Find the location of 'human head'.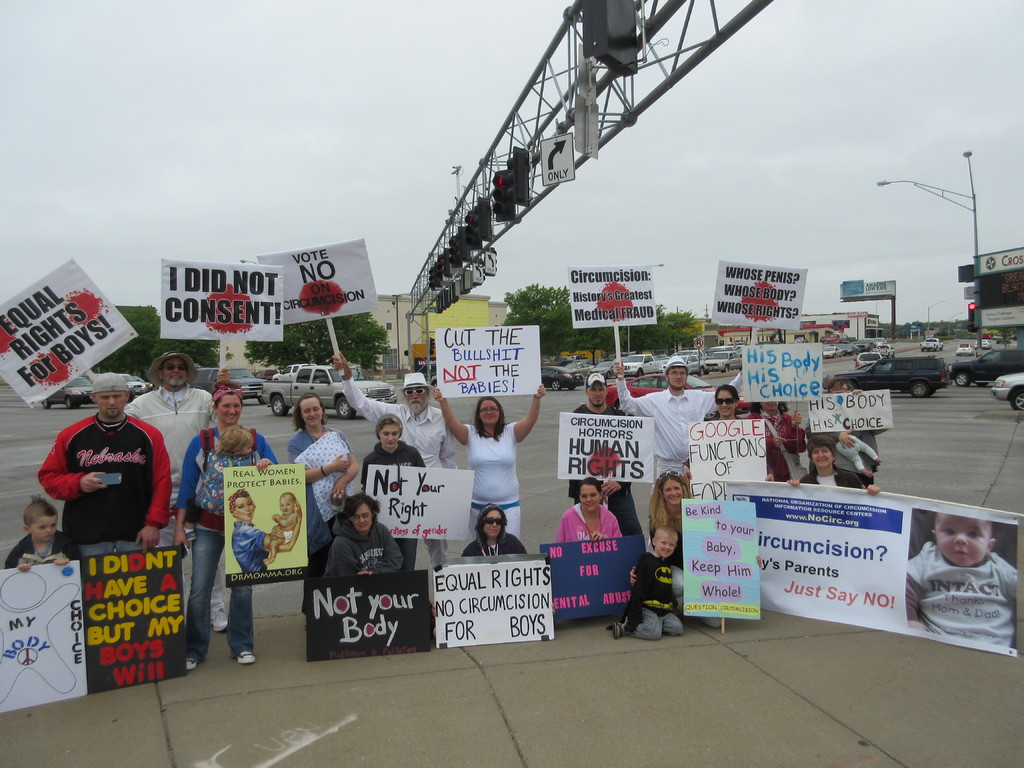
Location: box(91, 373, 128, 418).
